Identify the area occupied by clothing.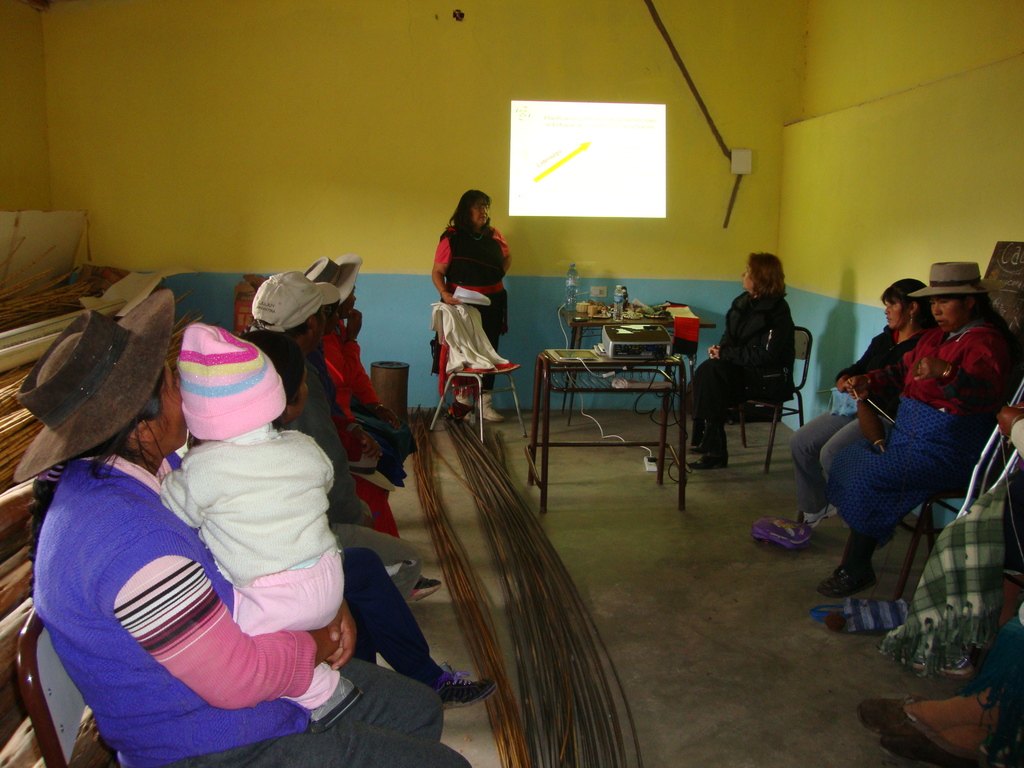
Area: [787,324,929,515].
